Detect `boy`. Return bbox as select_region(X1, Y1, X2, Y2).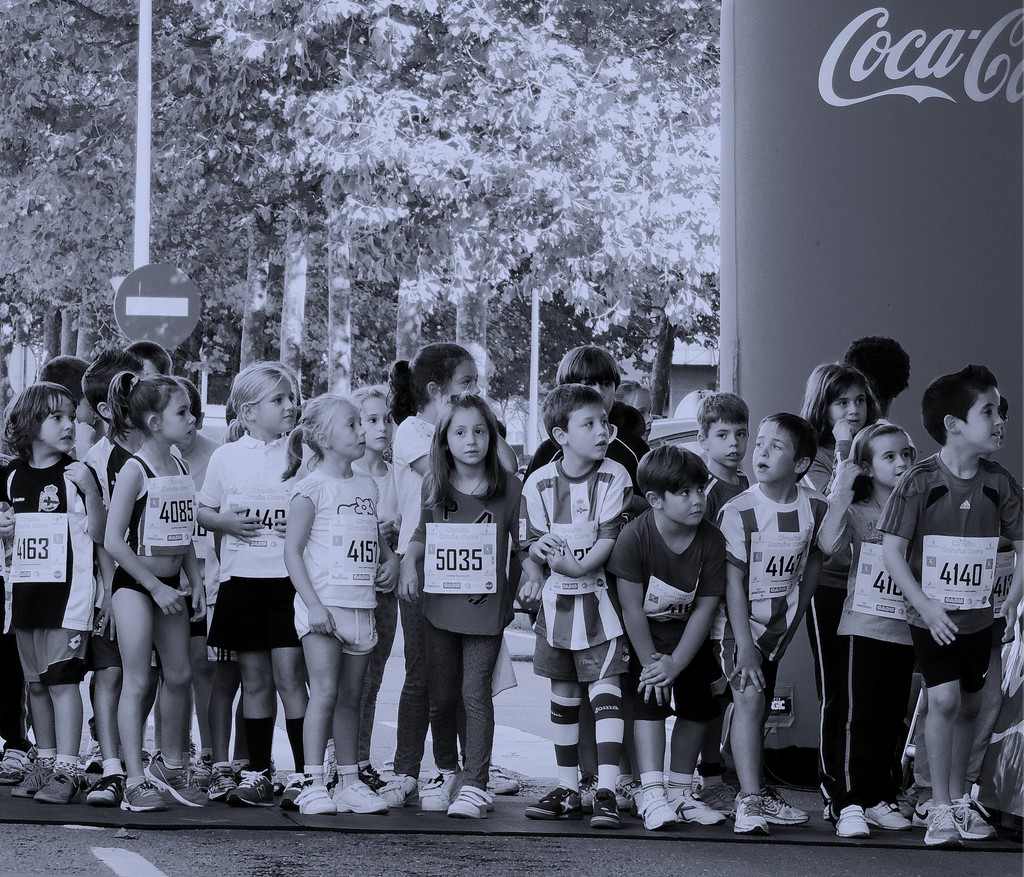
select_region(514, 385, 636, 834).
